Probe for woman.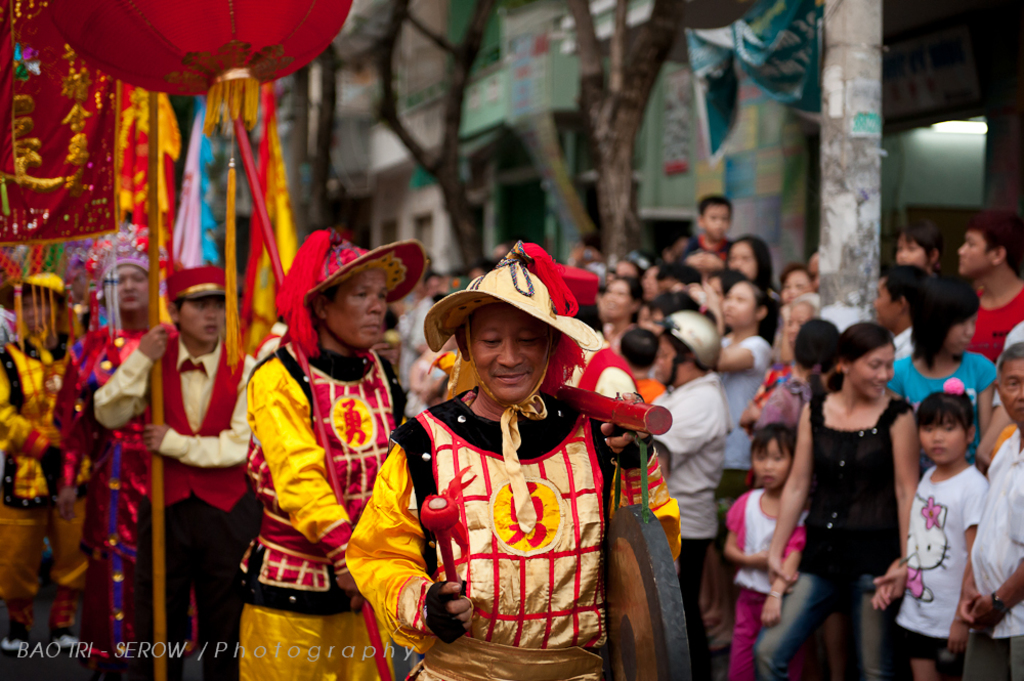
Probe result: <bbox>241, 225, 429, 680</bbox>.
